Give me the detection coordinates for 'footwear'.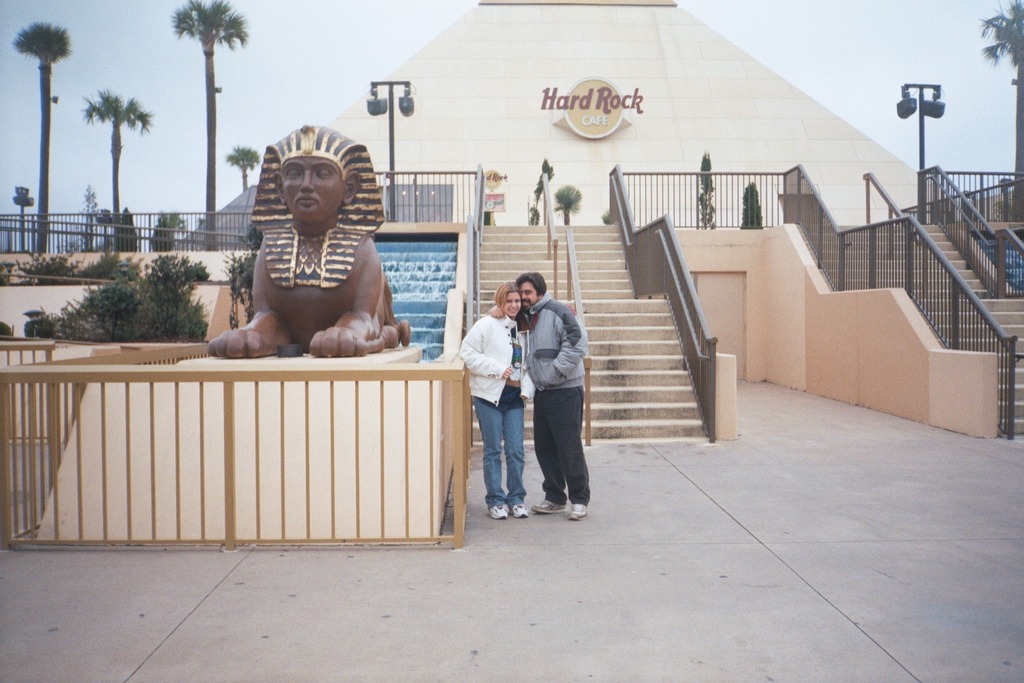
<box>487,508,510,522</box>.
